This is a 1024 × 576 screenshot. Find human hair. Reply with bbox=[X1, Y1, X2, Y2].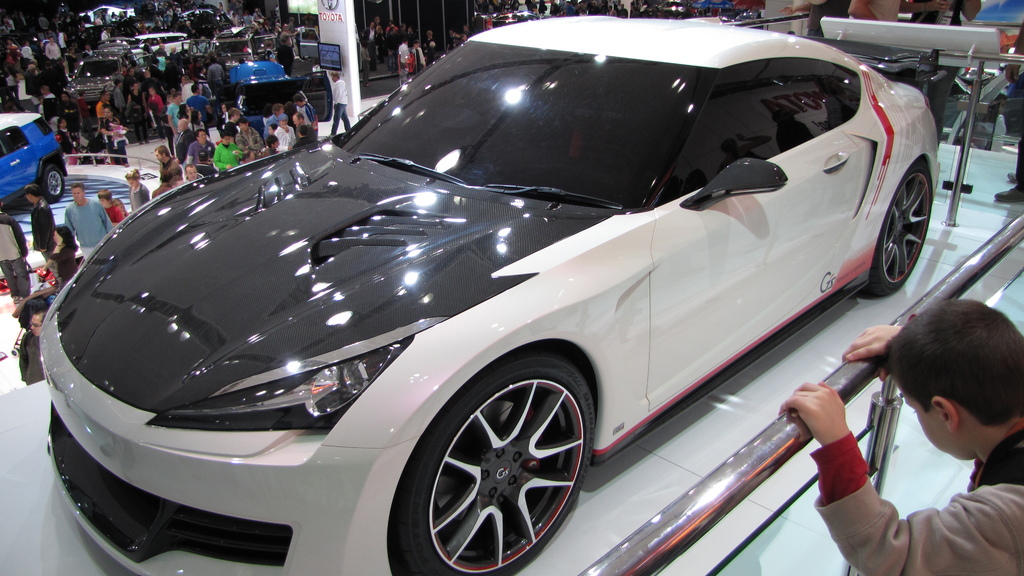
bbox=[221, 130, 231, 139].
